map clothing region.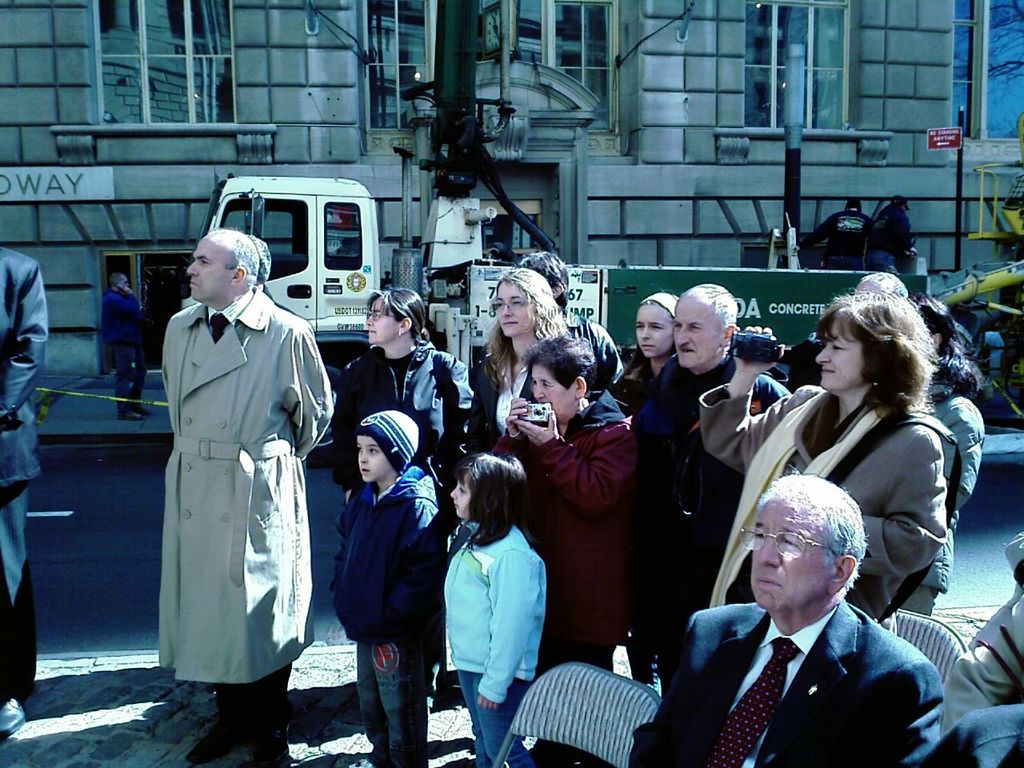
Mapped to x1=439, y1=522, x2=546, y2=767.
